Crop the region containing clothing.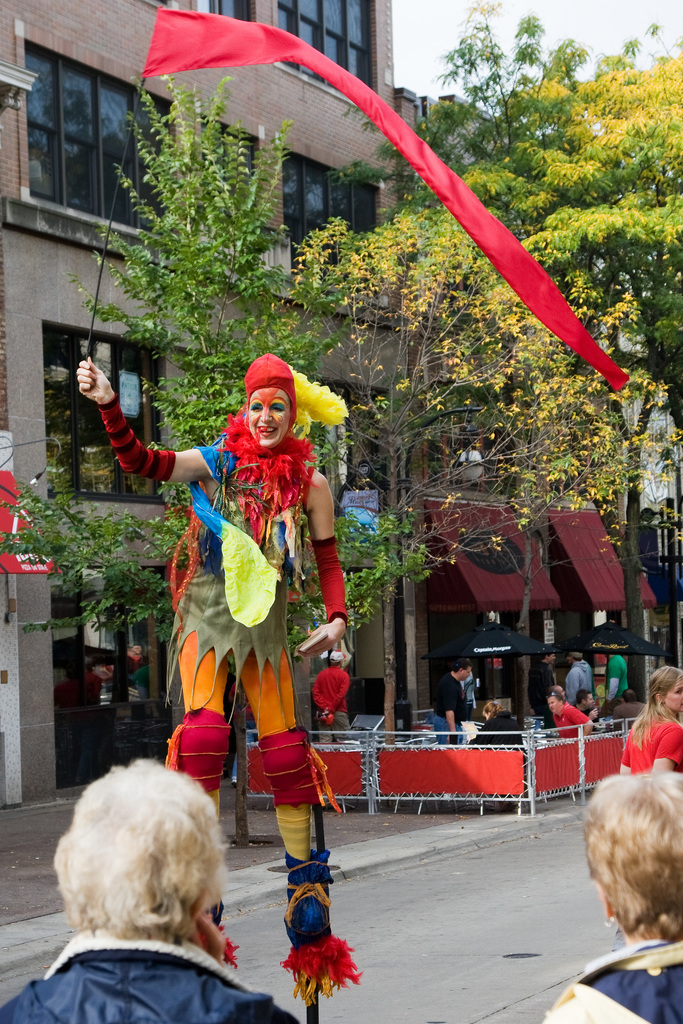
Crop region: [545,925,682,1023].
